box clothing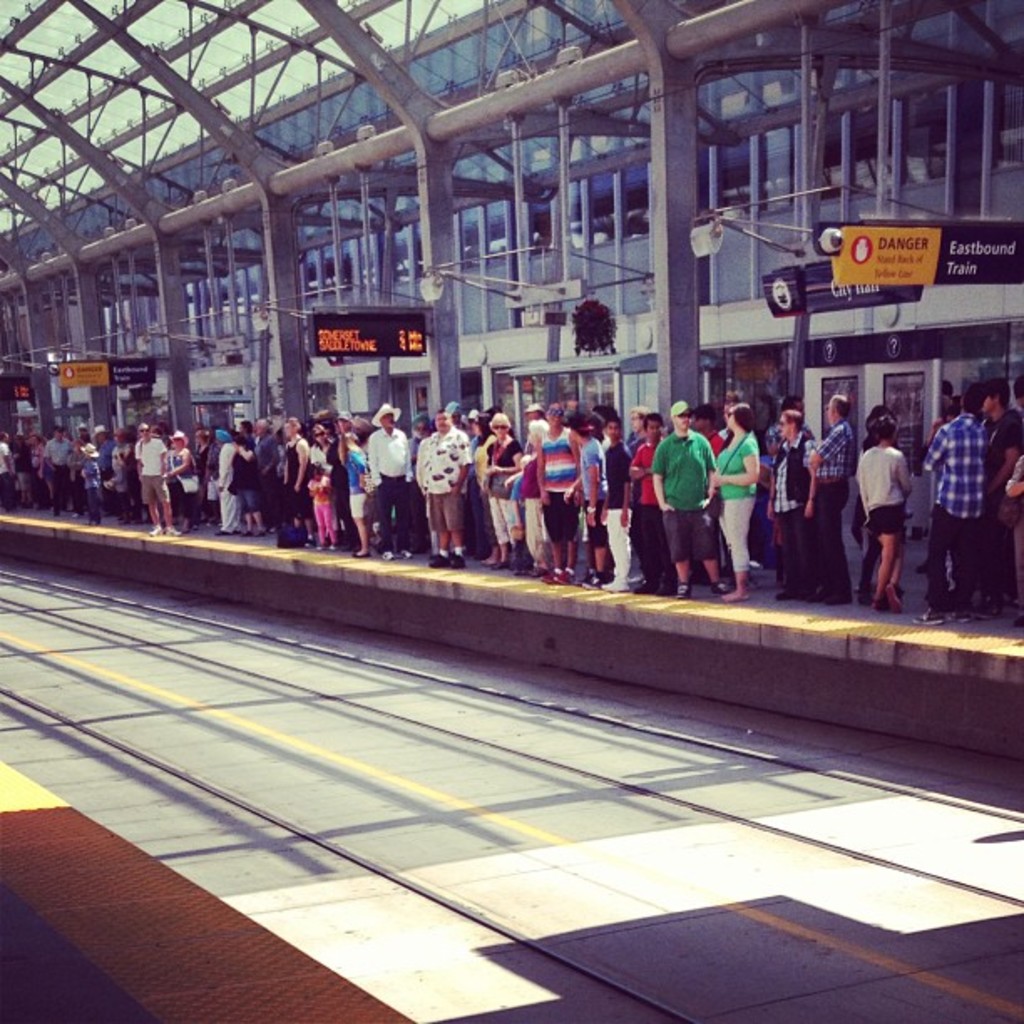
204,448,223,504
